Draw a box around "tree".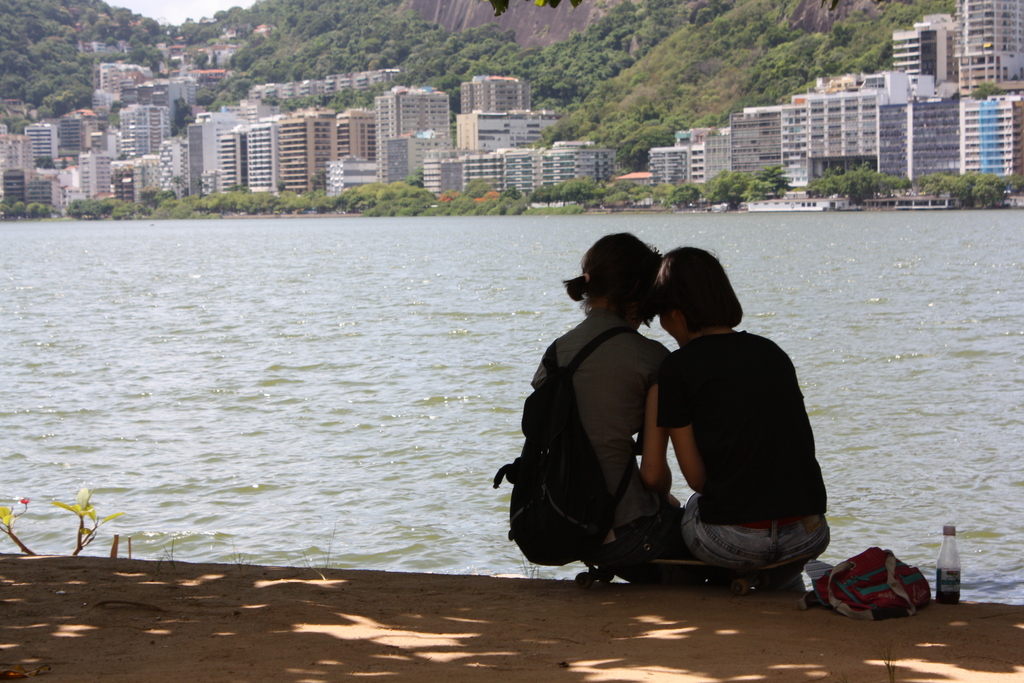
<box>103,110,123,128</box>.
